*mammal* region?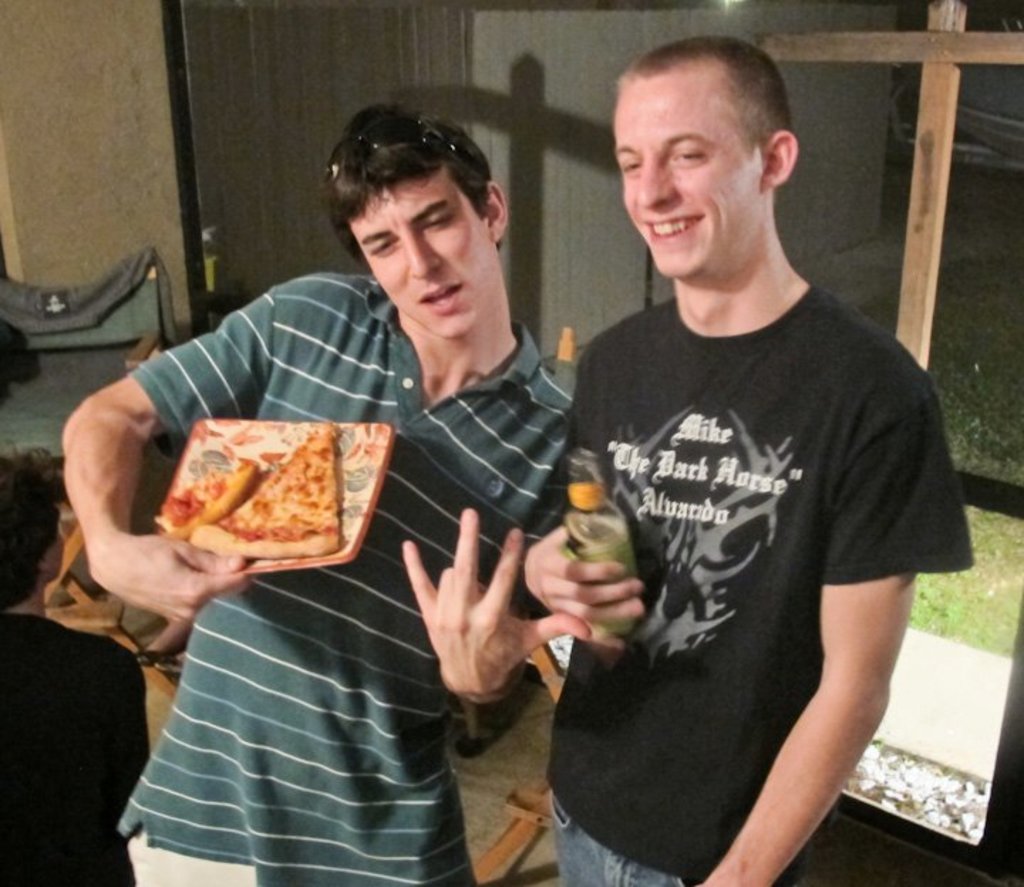
<bbox>486, 58, 987, 886</bbox>
